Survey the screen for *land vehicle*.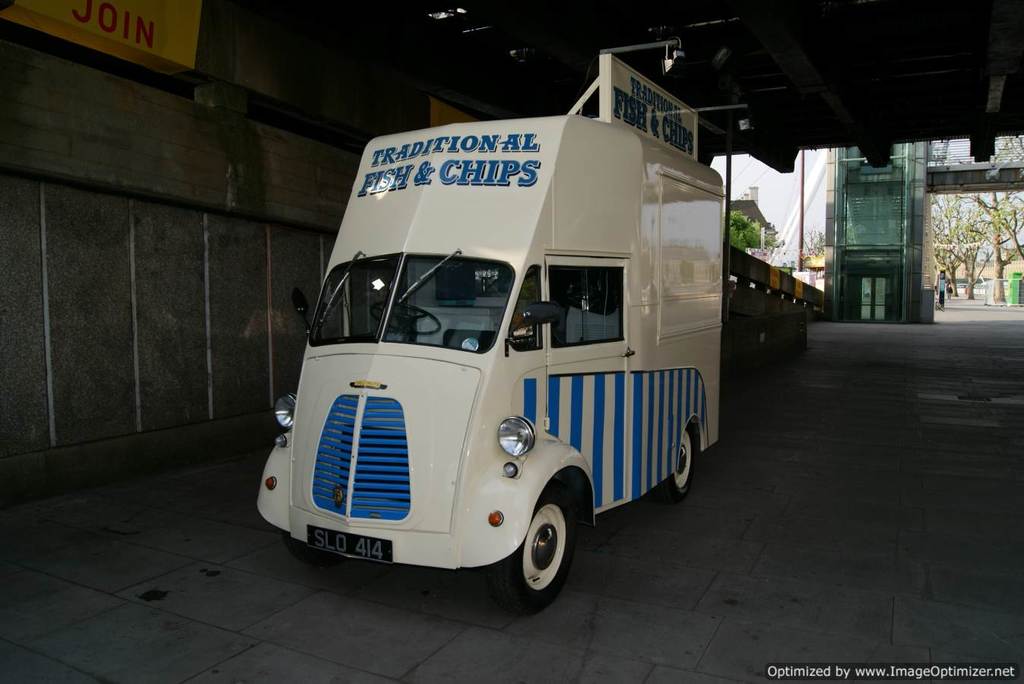
Survey found: (left=283, top=141, right=728, bottom=625).
